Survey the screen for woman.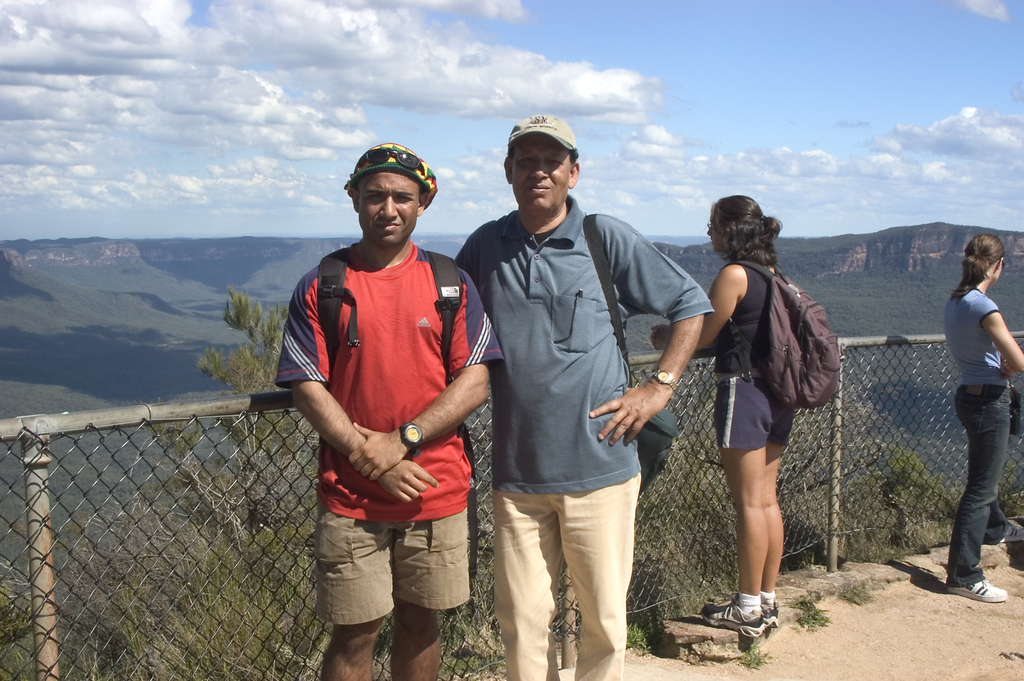
Survey found: (678, 188, 850, 616).
